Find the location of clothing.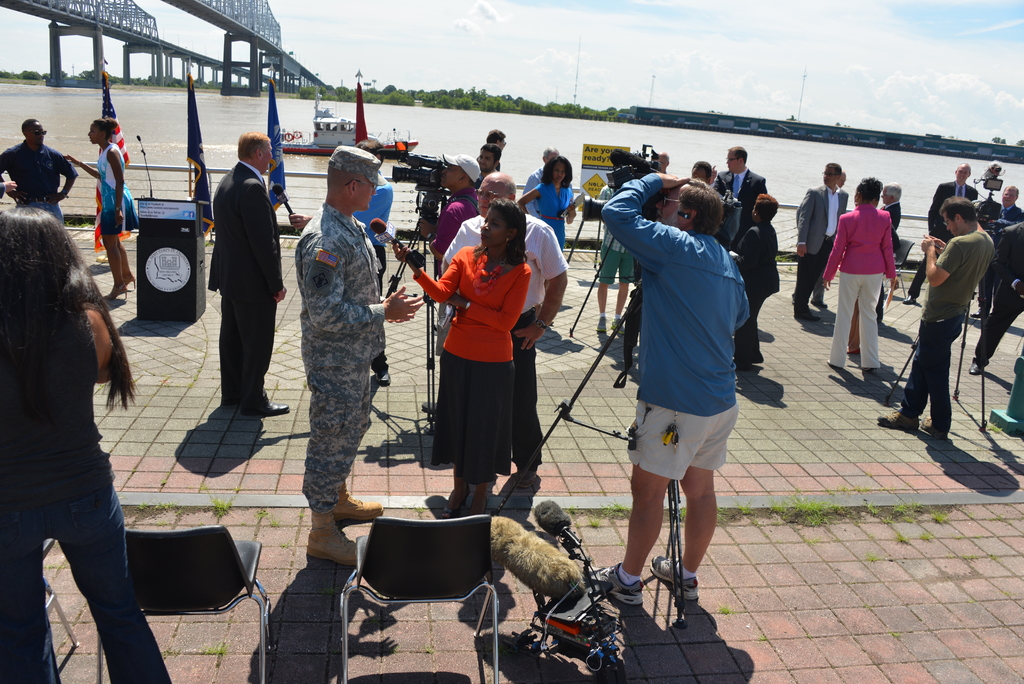
Location: [left=733, top=221, right=780, bottom=359].
